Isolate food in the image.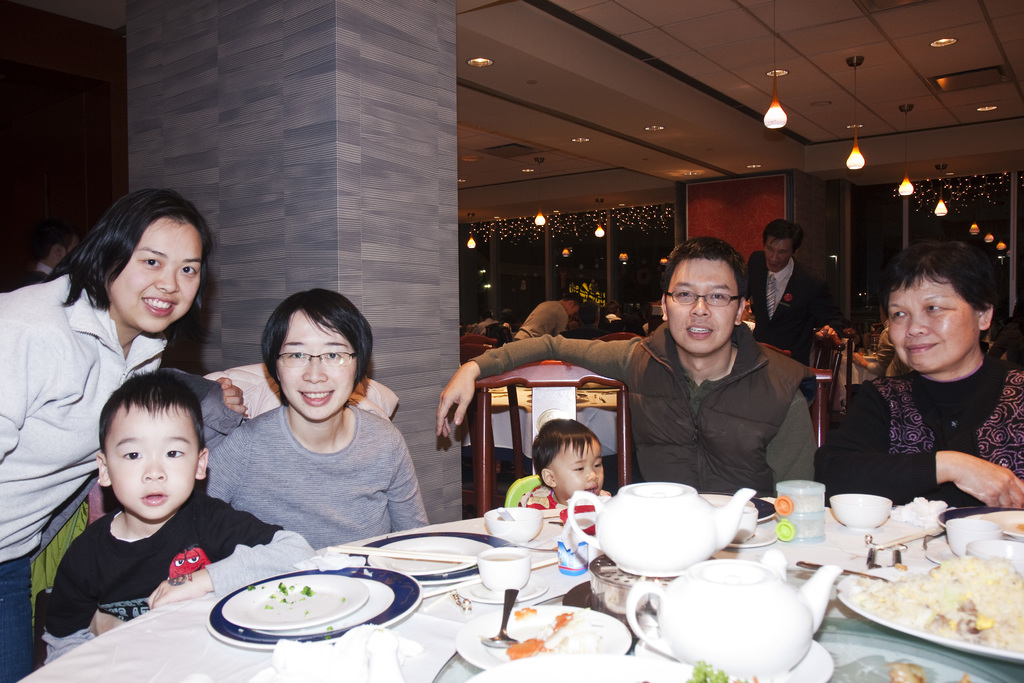
Isolated region: [x1=685, y1=657, x2=761, y2=682].
